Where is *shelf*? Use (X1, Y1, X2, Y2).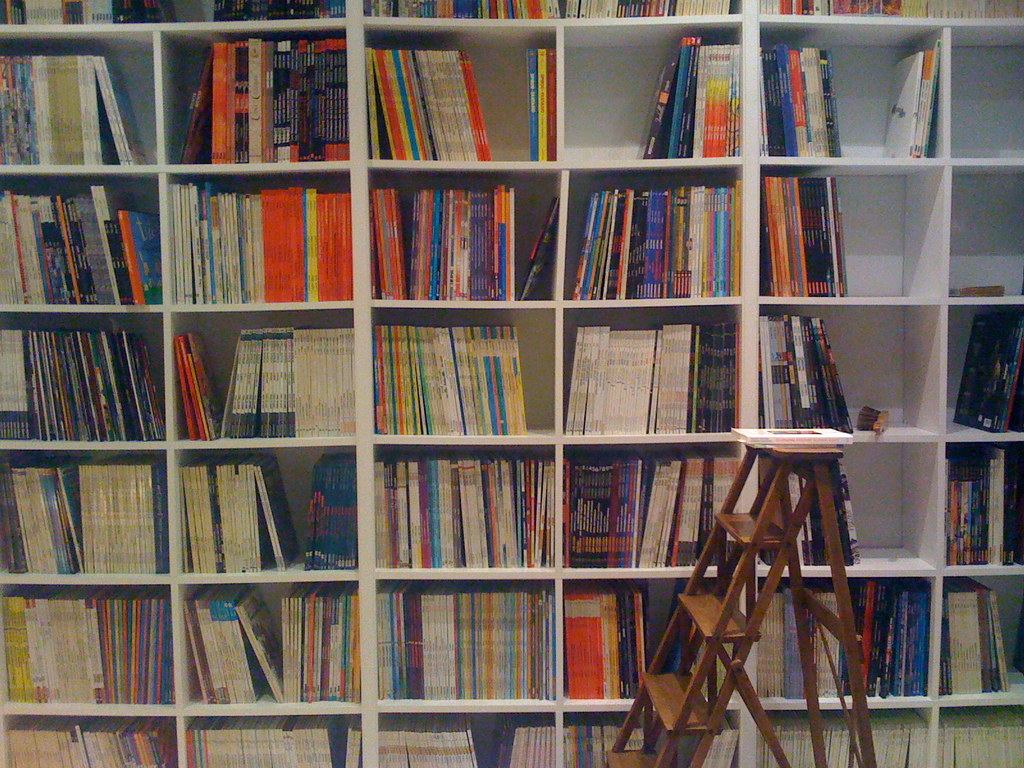
(0, 24, 178, 177).
